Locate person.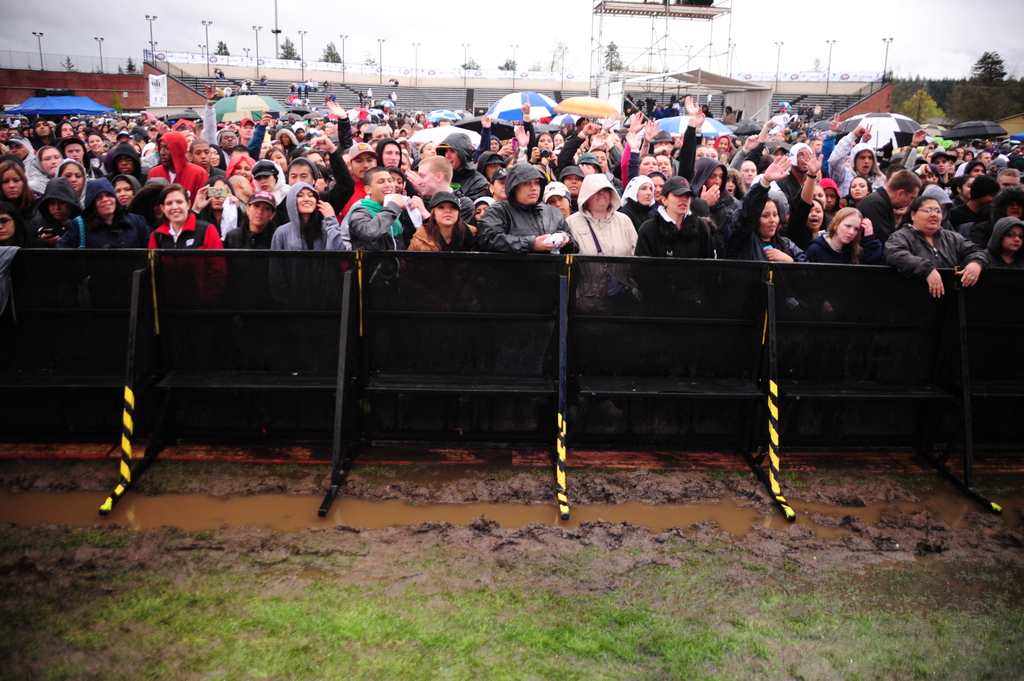
Bounding box: rect(982, 216, 1023, 268).
